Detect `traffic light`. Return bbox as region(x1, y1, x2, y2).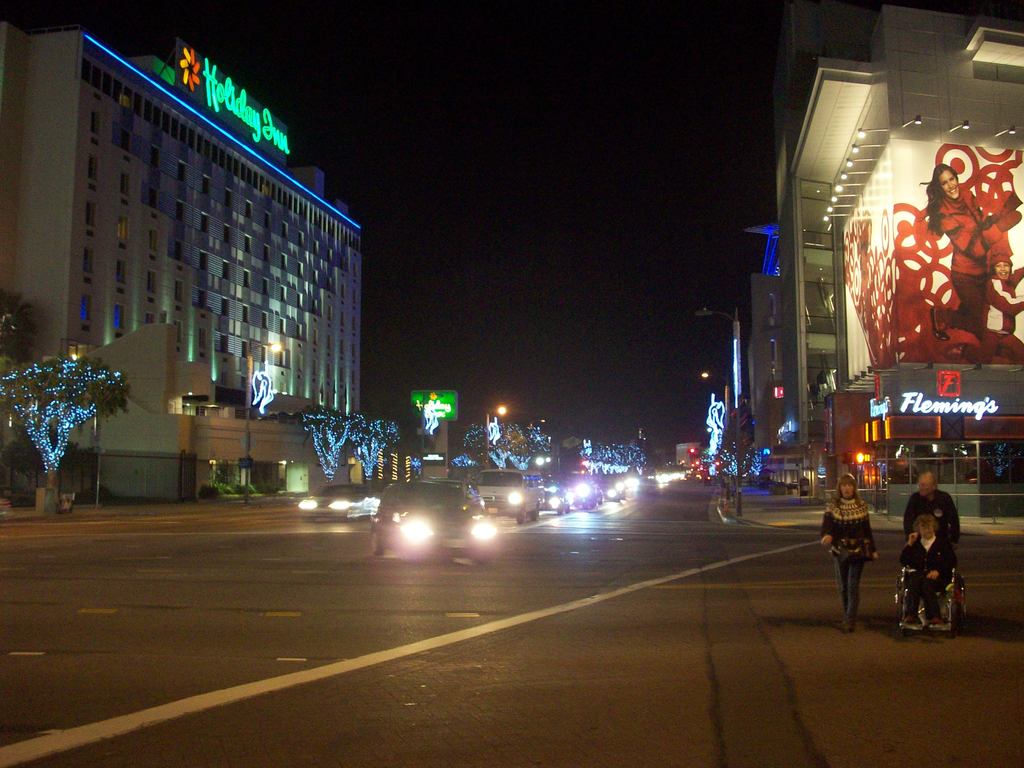
region(714, 461, 719, 467).
